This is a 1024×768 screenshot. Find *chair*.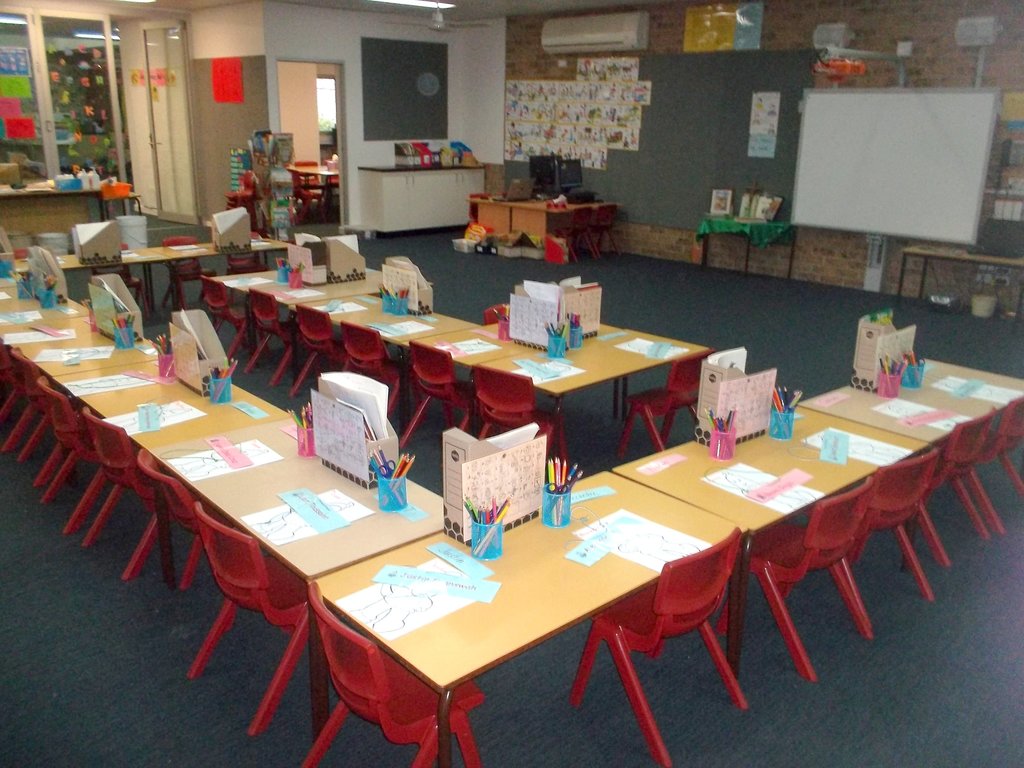
Bounding box: <bbox>231, 253, 266, 272</bbox>.
